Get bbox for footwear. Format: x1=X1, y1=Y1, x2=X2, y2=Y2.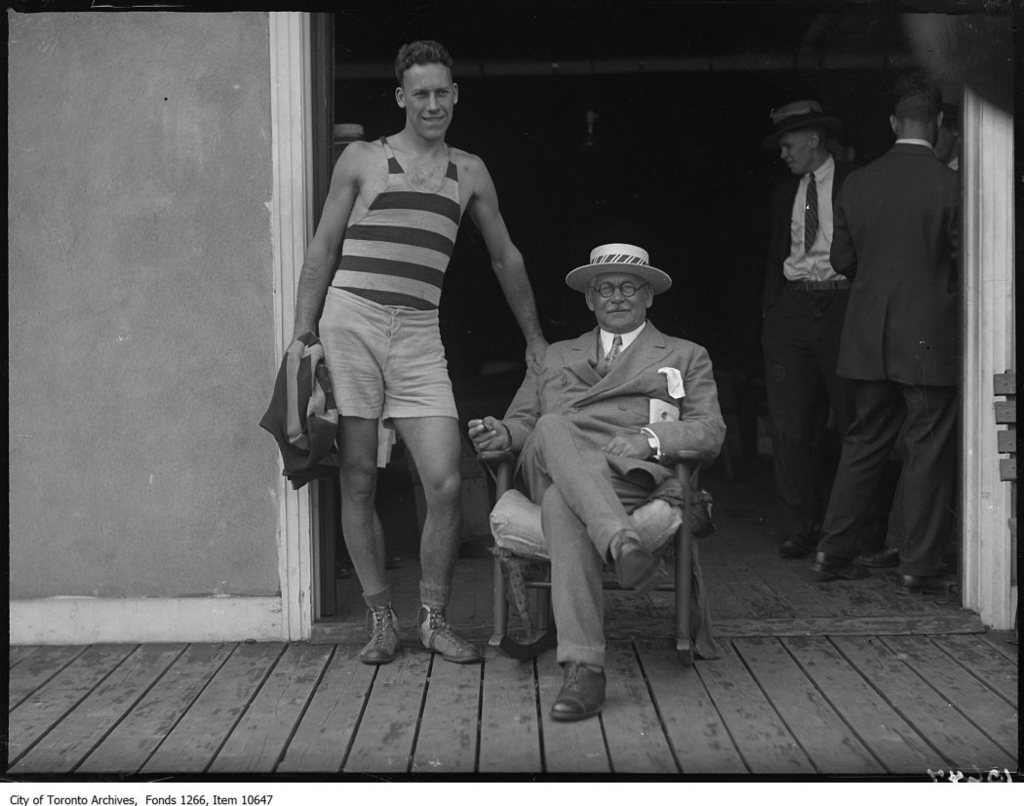
x1=902, y1=575, x2=959, y2=599.
